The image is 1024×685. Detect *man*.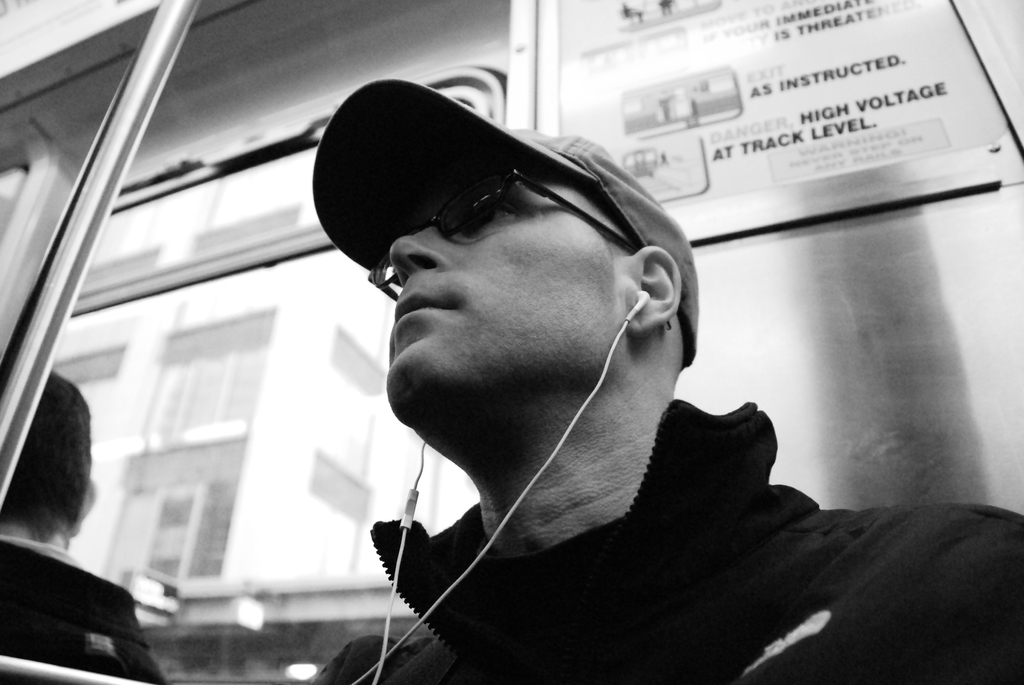
Detection: (x1=0, y1=382, x2=141, y2=672).
